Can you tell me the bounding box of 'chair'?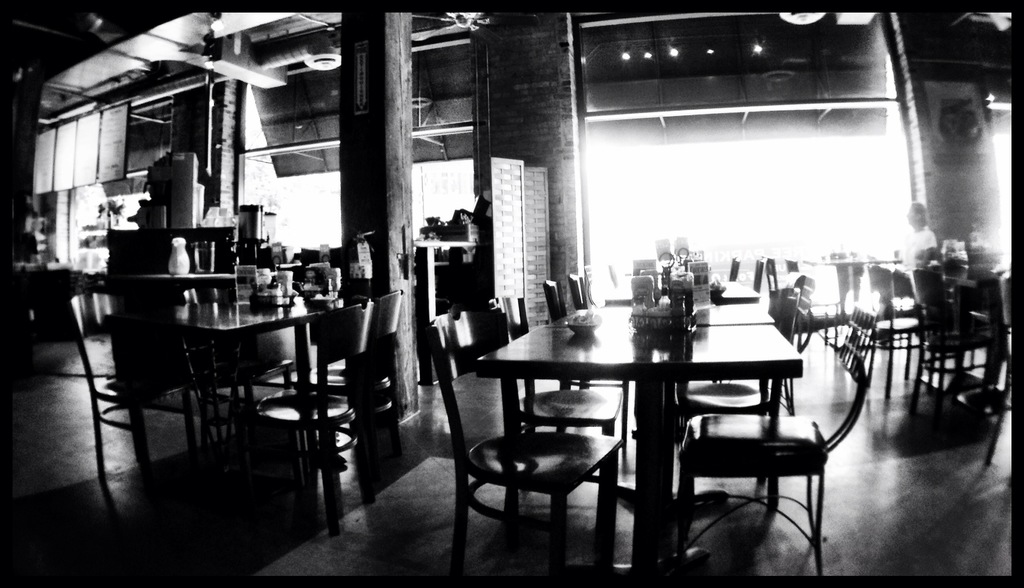
[left=981, top=282, right=1020, bottom=487].
